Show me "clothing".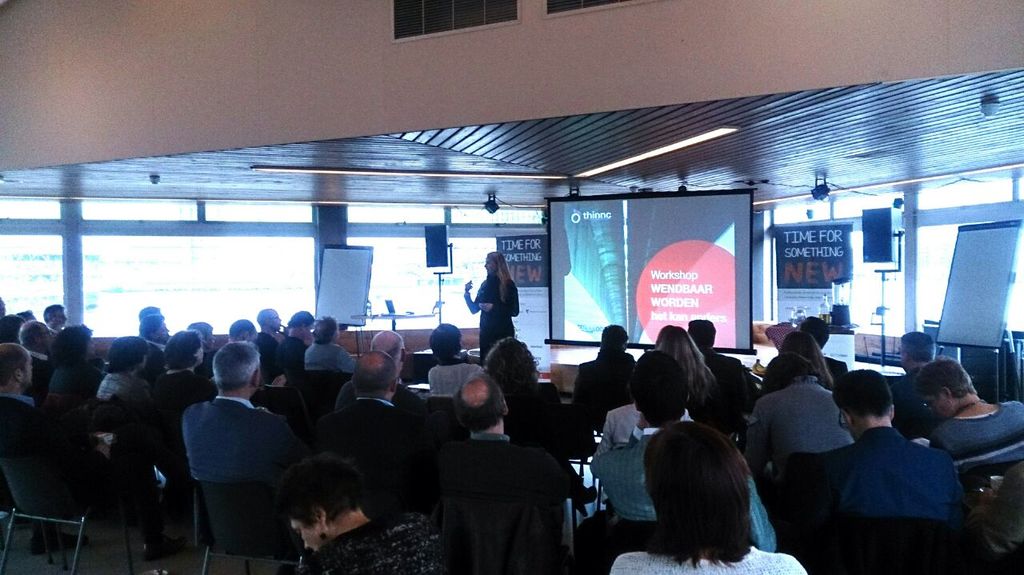
"clothing" is here: bbox(698, 346, 742, 371).
